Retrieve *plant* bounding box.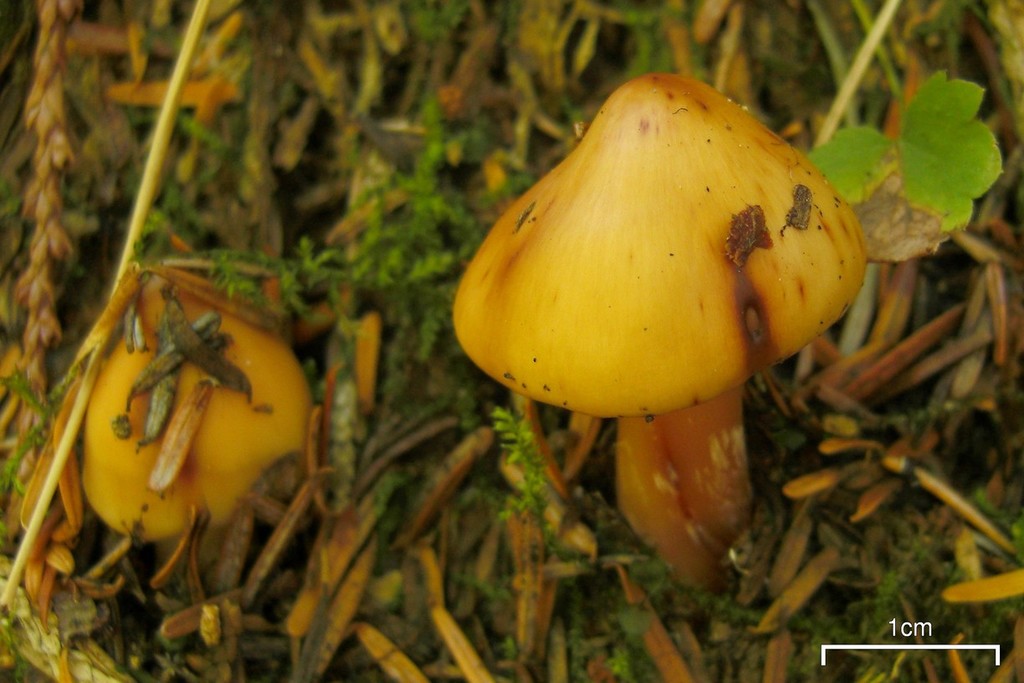
Bounding box: crop(451, 64, 871, 593).
